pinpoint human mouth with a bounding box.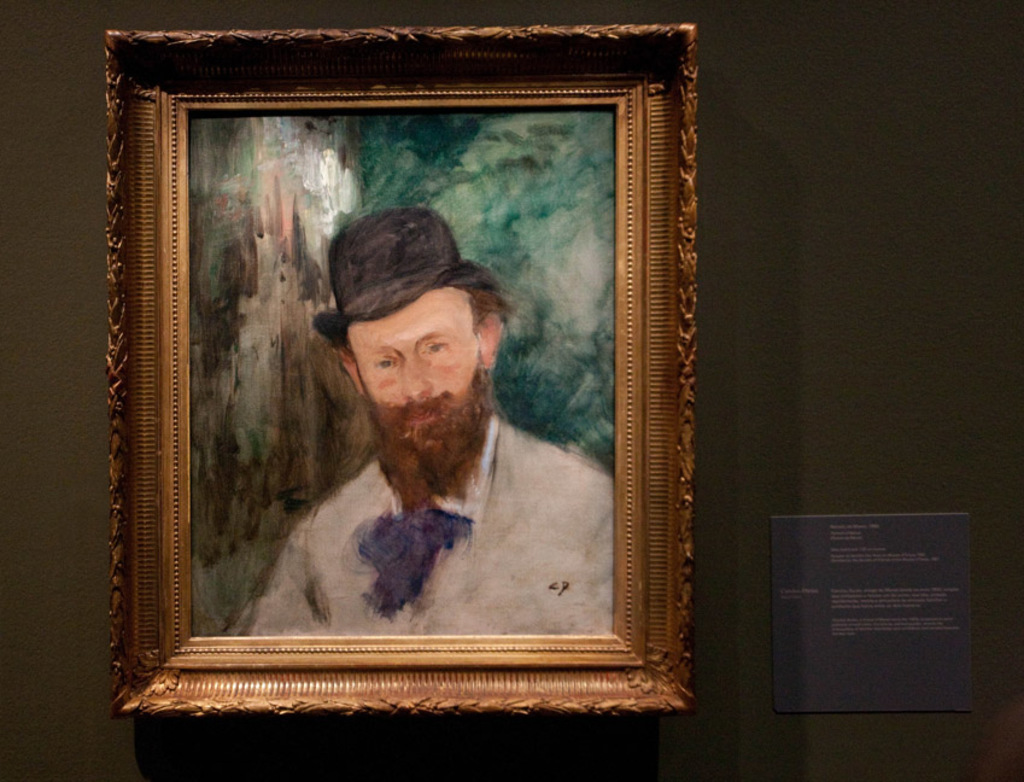
region(398, 409, 445, 421).
